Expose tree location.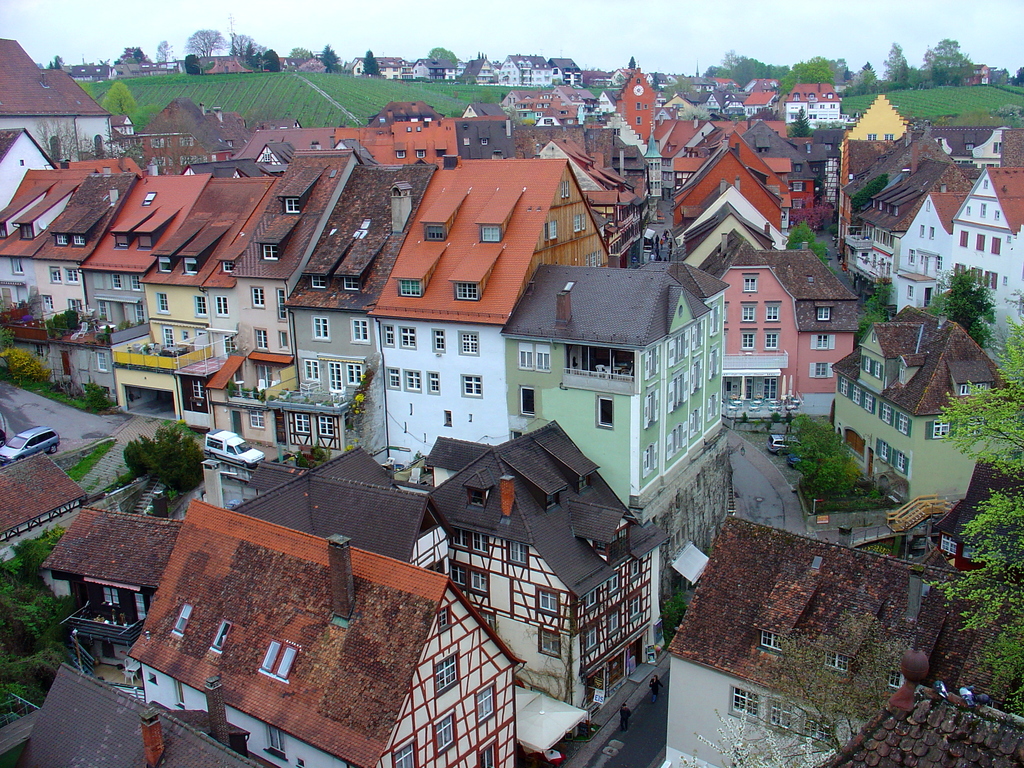
Exposed at [362, 52, 378, 73].
